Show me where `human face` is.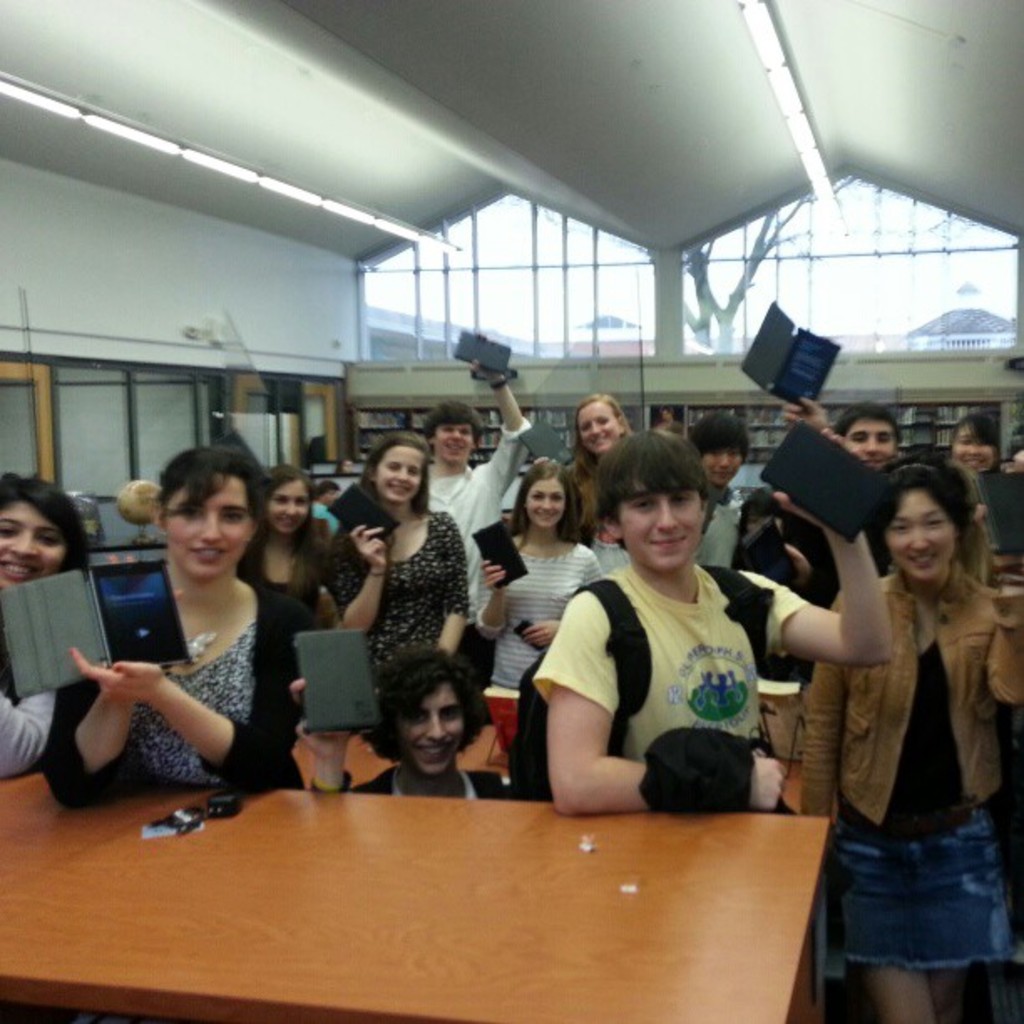
`human face` is at BBox(950, 432, 991, 477).
